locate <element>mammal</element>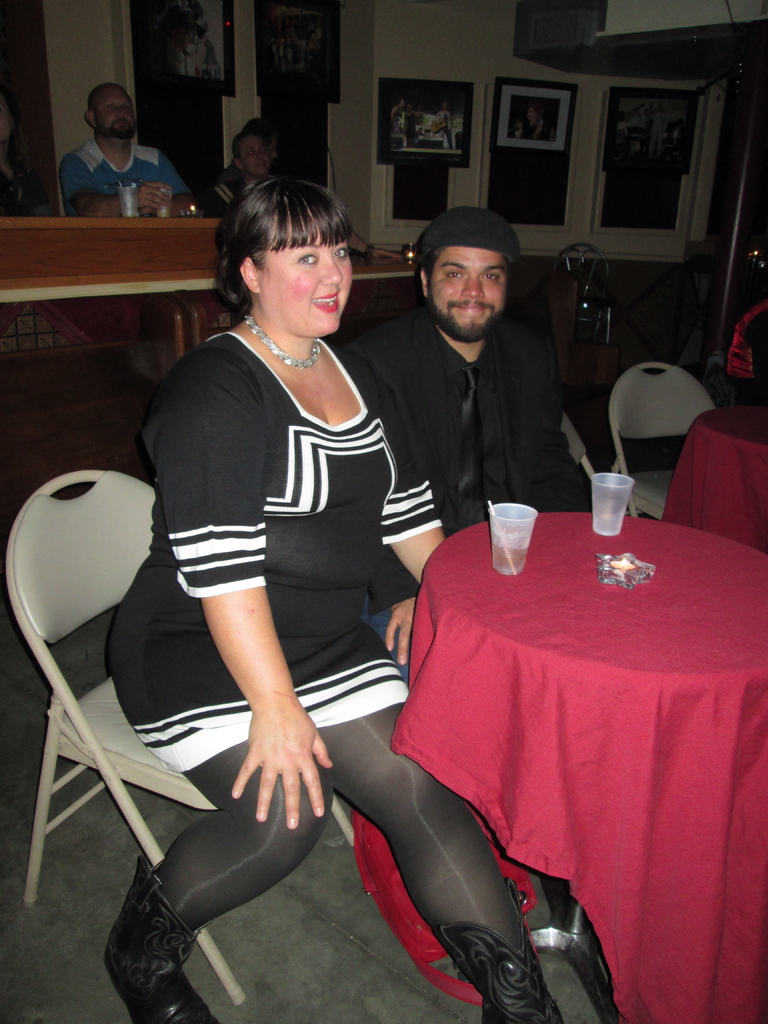
(left=191, top=17, right=217, bottom=86)
